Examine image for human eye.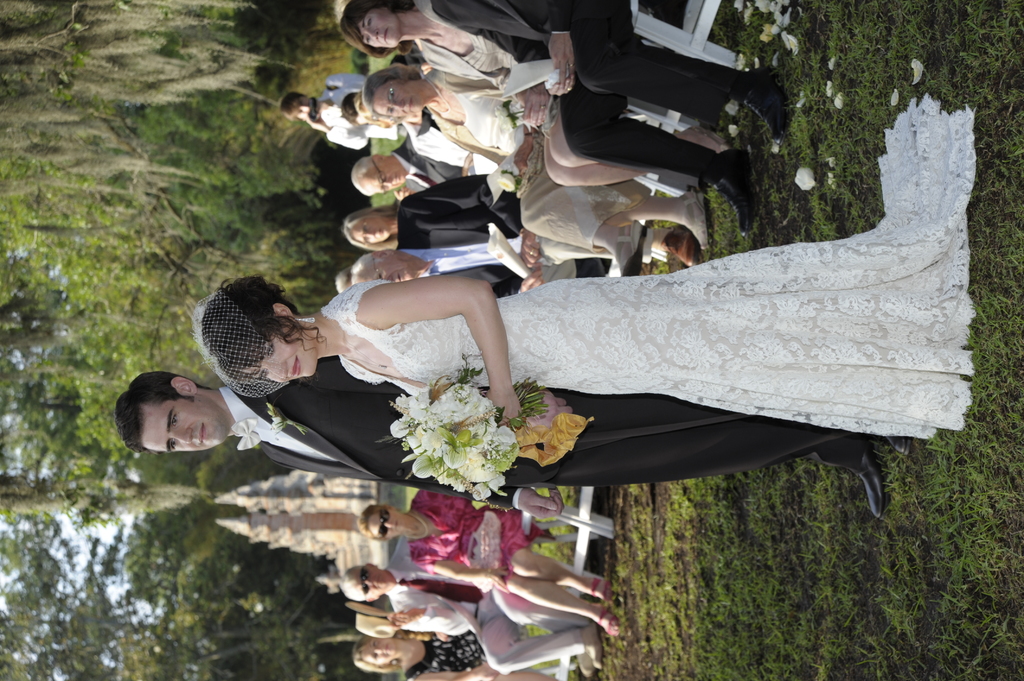
Examination result: [372,639,378,646].
